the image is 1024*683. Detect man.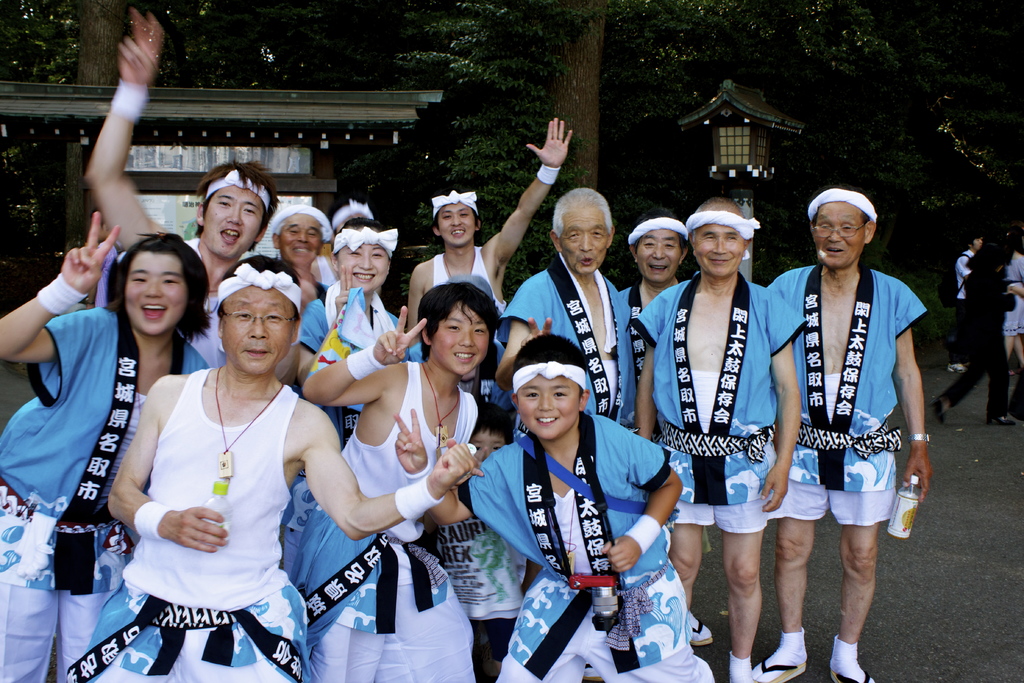
Detection: bbox(759, 185, 930, 682).
